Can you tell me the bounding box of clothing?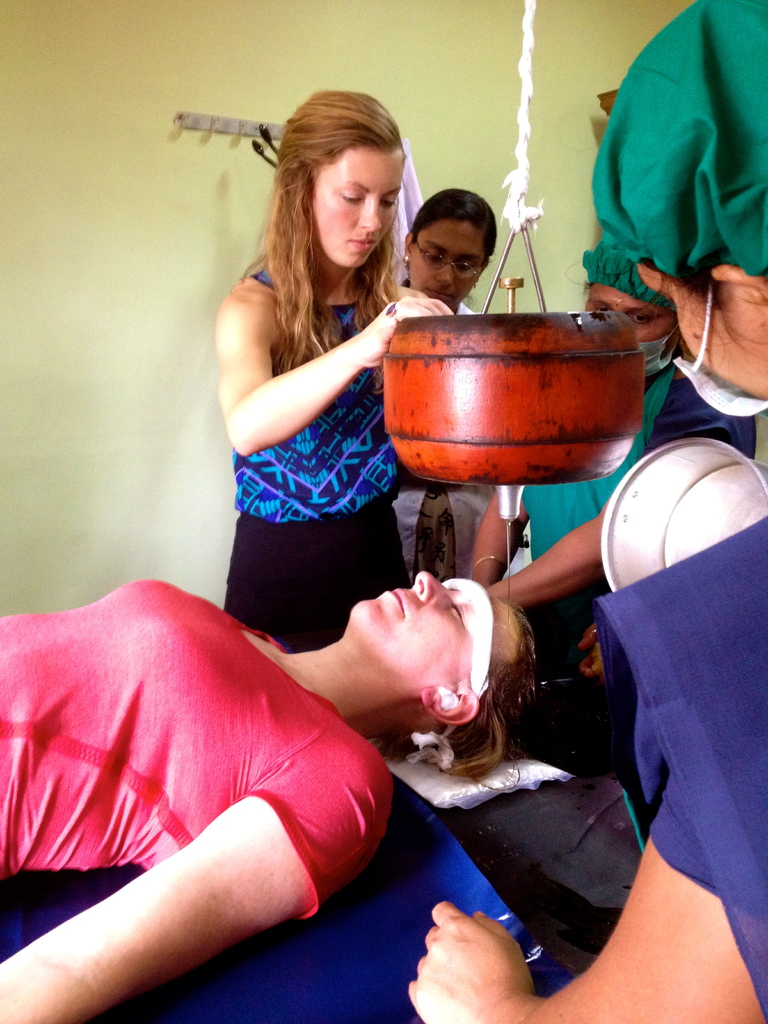
0 578 394 924.
